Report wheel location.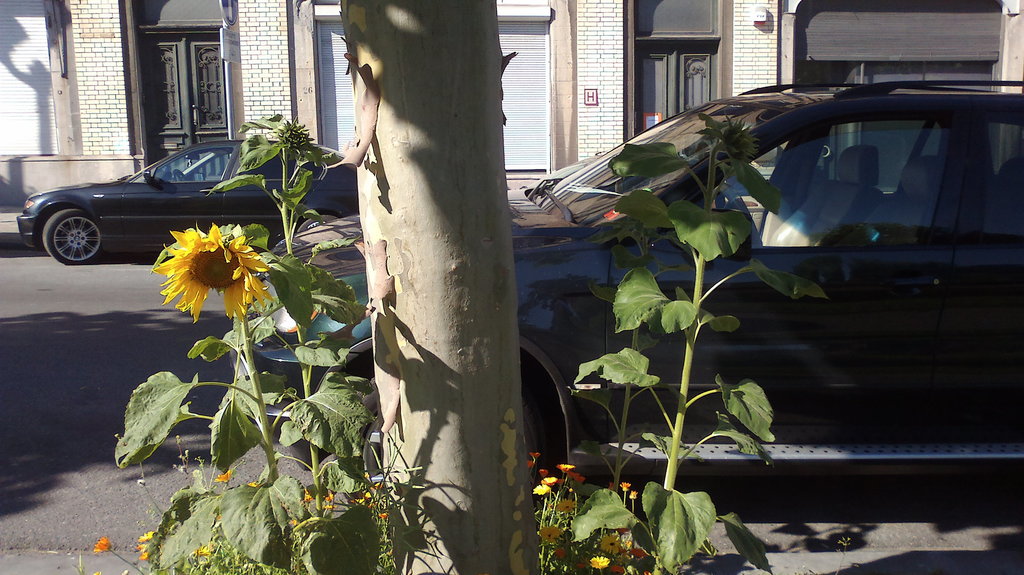
Report: [342,370,549,506].
